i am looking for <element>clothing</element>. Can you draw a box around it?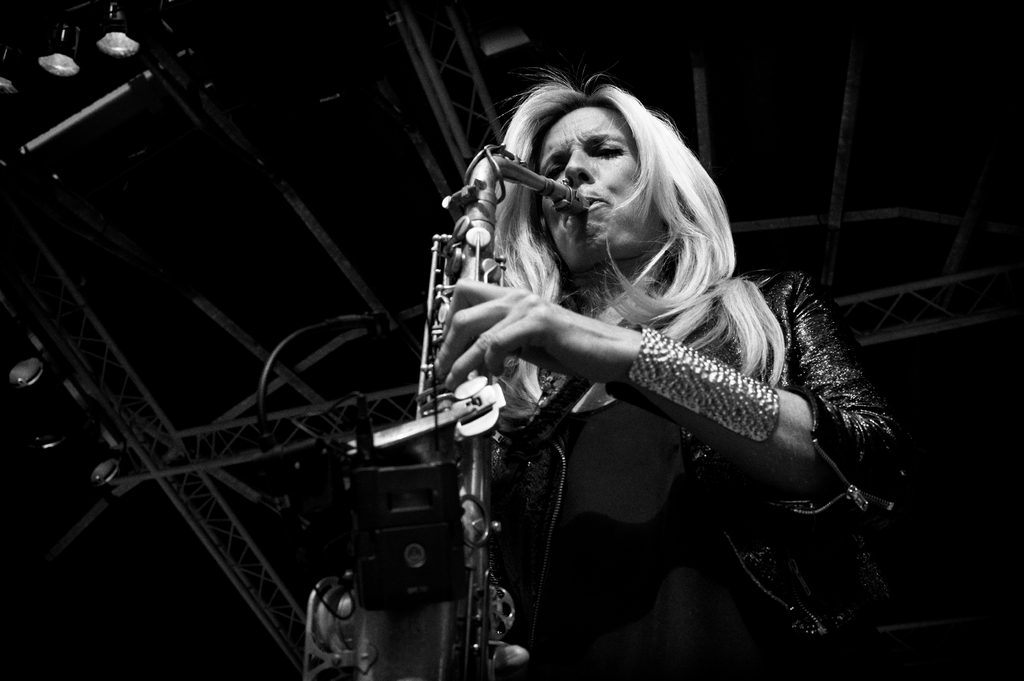
Sure, the bounding box is 494/269/887/680.
